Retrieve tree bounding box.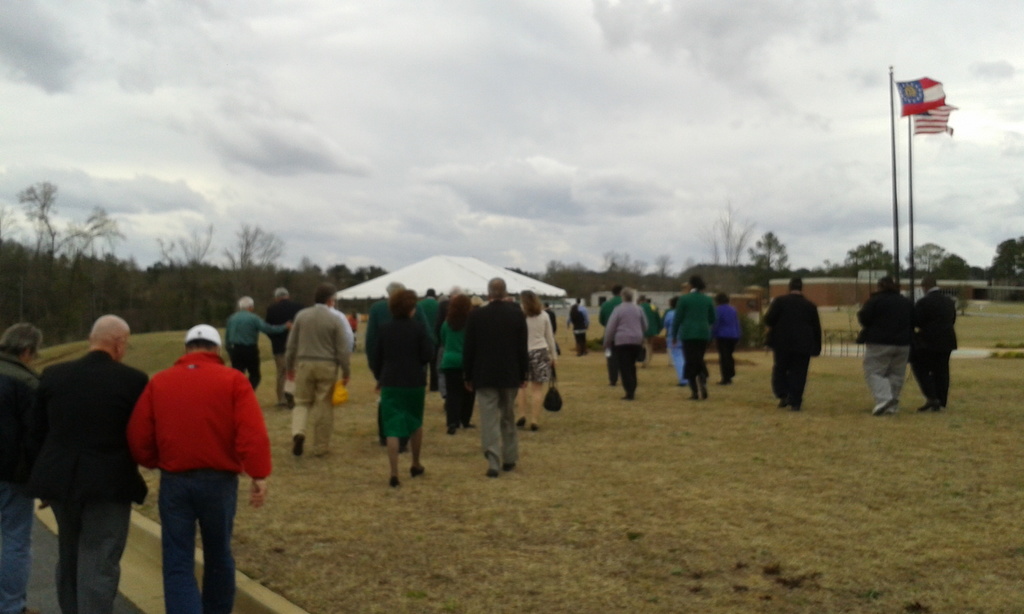
Bounding box: <box>157,214,215,326</box>.
